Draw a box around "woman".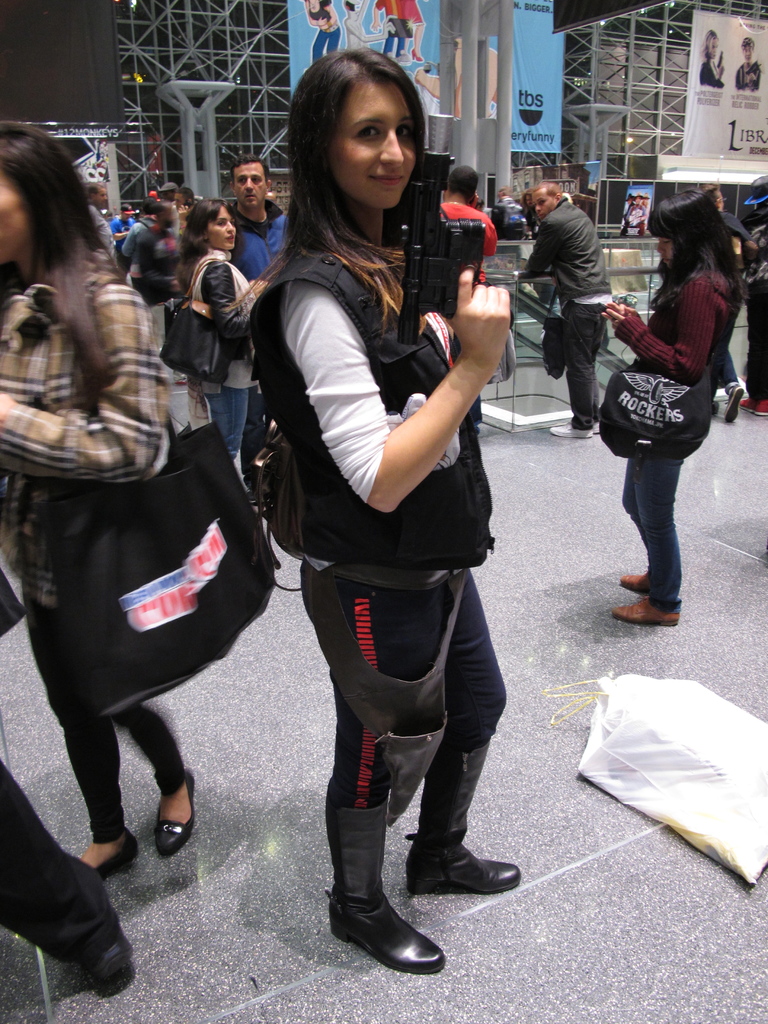
detection(289, 0, 344, 60).
